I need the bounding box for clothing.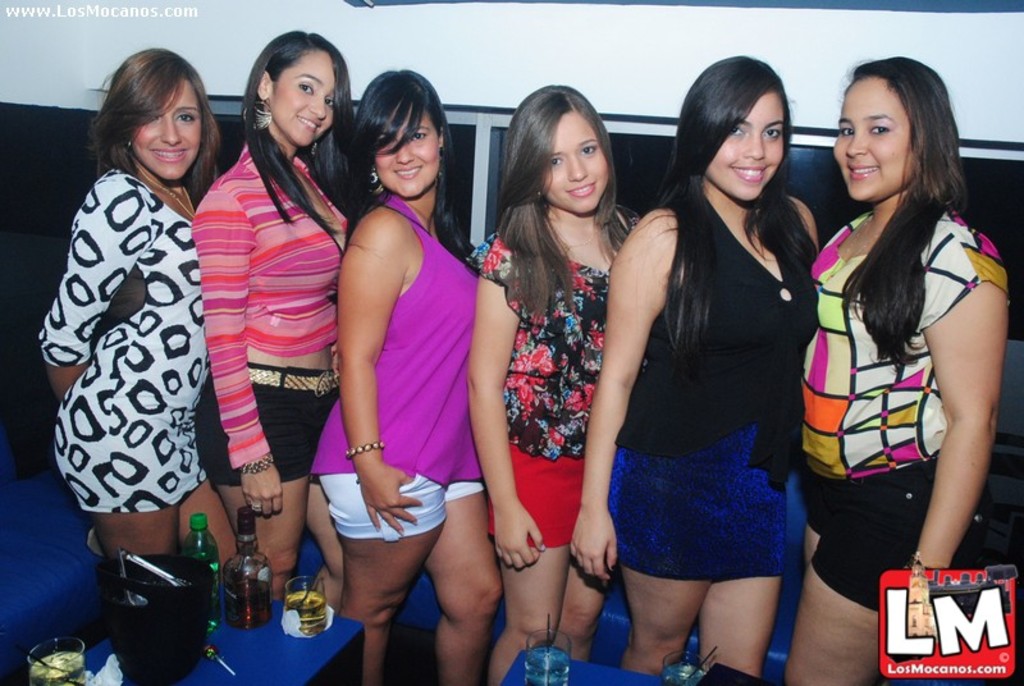
Here it is: <region>189, 137, 339, 489</region>.
